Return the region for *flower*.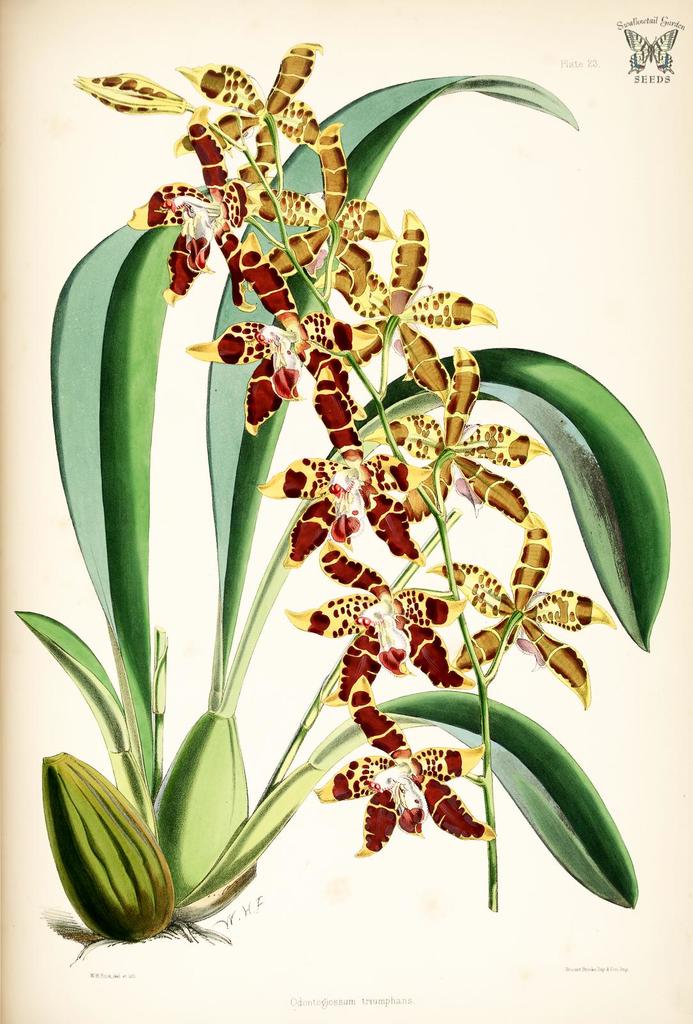
{"x1": 386, "y1": 348, "x2": 550, "y2": 535}.
